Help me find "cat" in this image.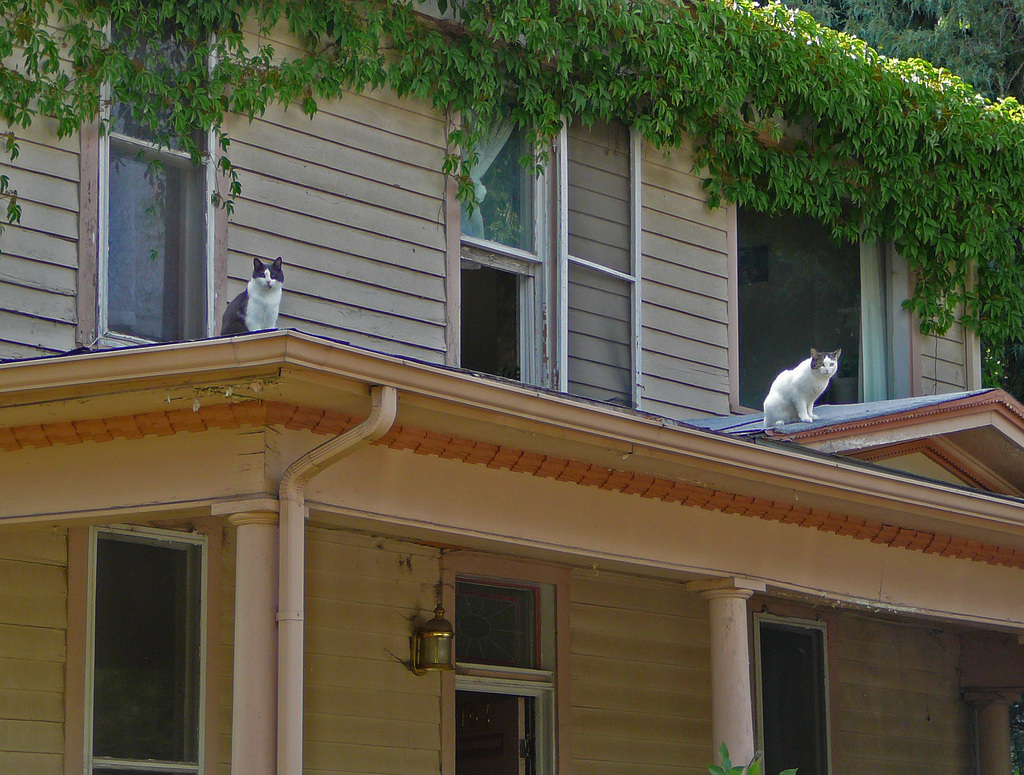
Found it: <bbox>760, 348, 840, 430</bbox>.
